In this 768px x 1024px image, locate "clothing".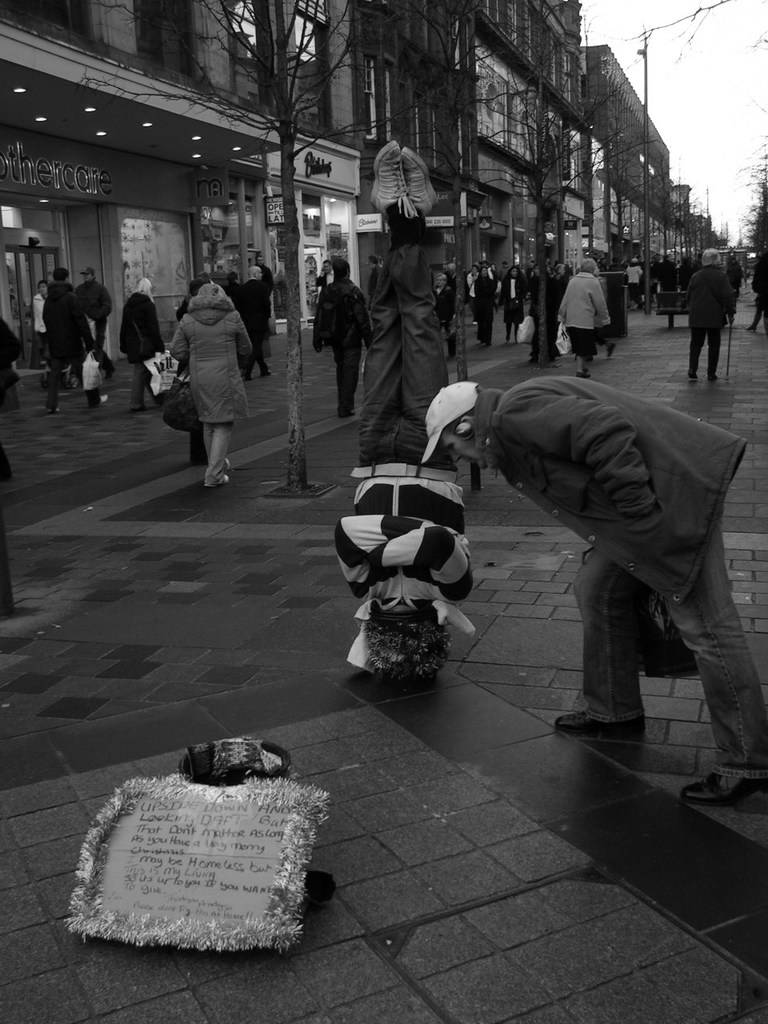
Bounding box: left=619, top=265, right=646, bottom=310.
